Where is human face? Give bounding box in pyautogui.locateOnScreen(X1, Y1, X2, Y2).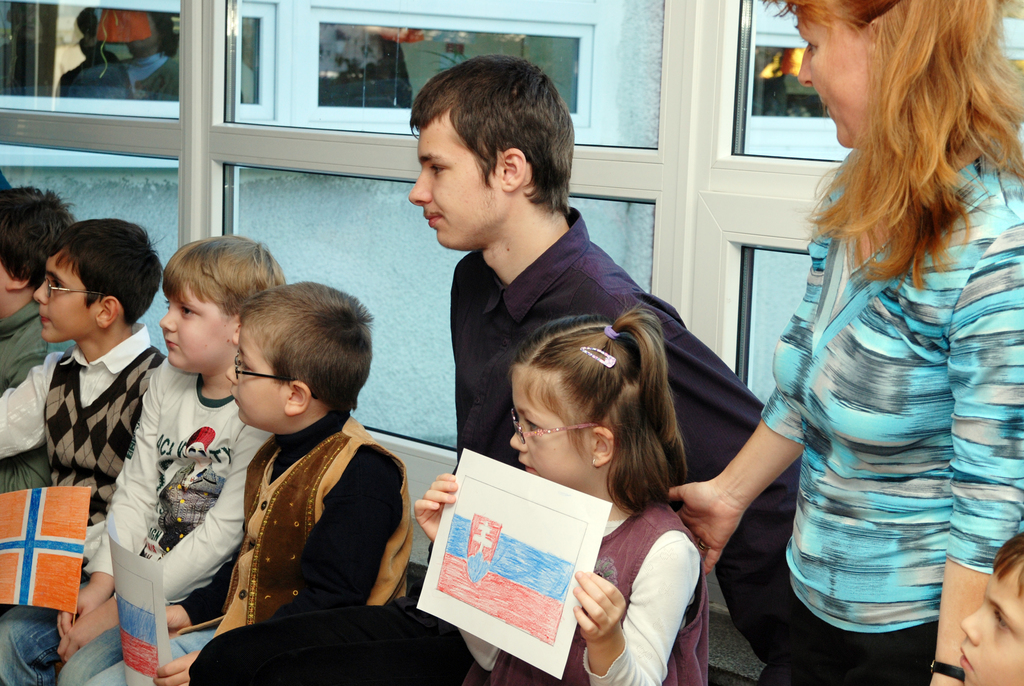
pyautogui.locateOnScreen(506, 368, 588, 491).
